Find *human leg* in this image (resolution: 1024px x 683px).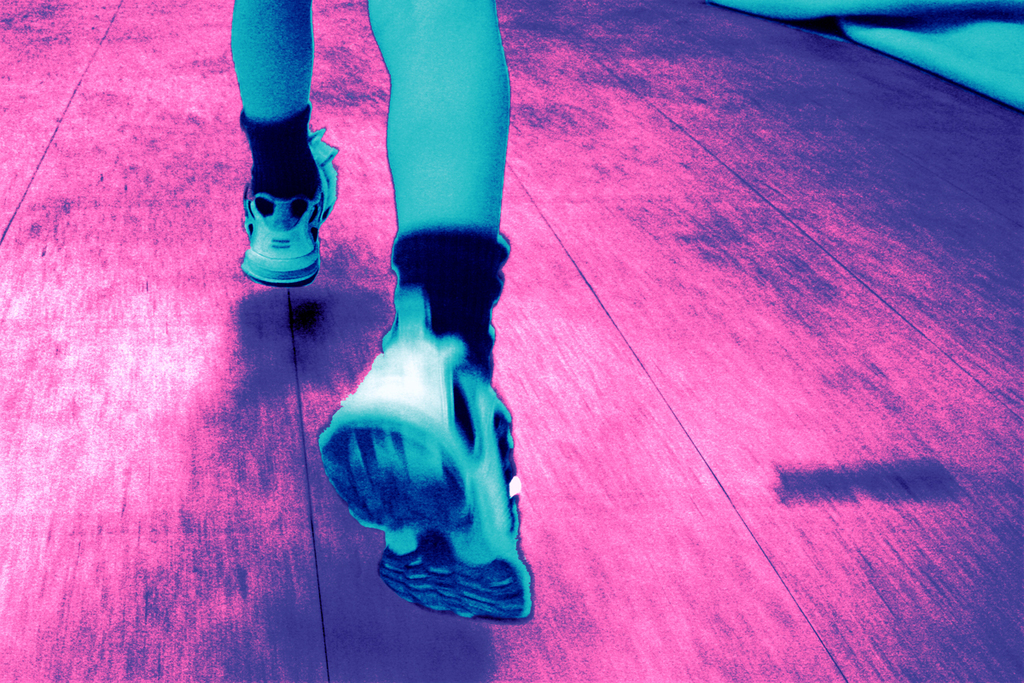
x1=231, y1=0, x2=335, y2=281.
